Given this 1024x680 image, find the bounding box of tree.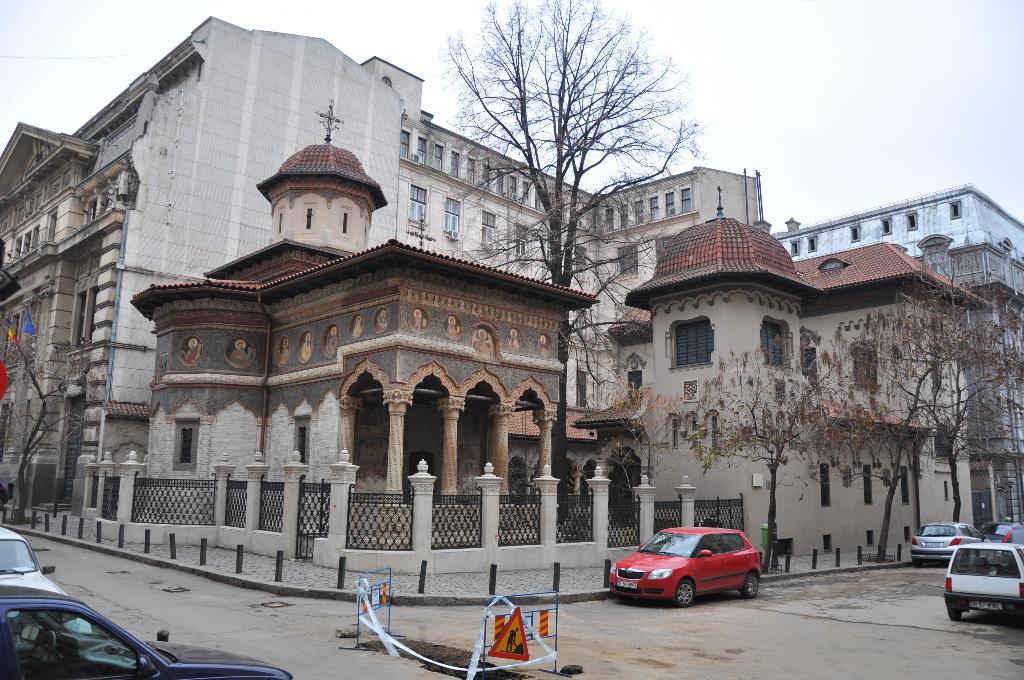
[left=431, top=0, right=714, bottom=523].
